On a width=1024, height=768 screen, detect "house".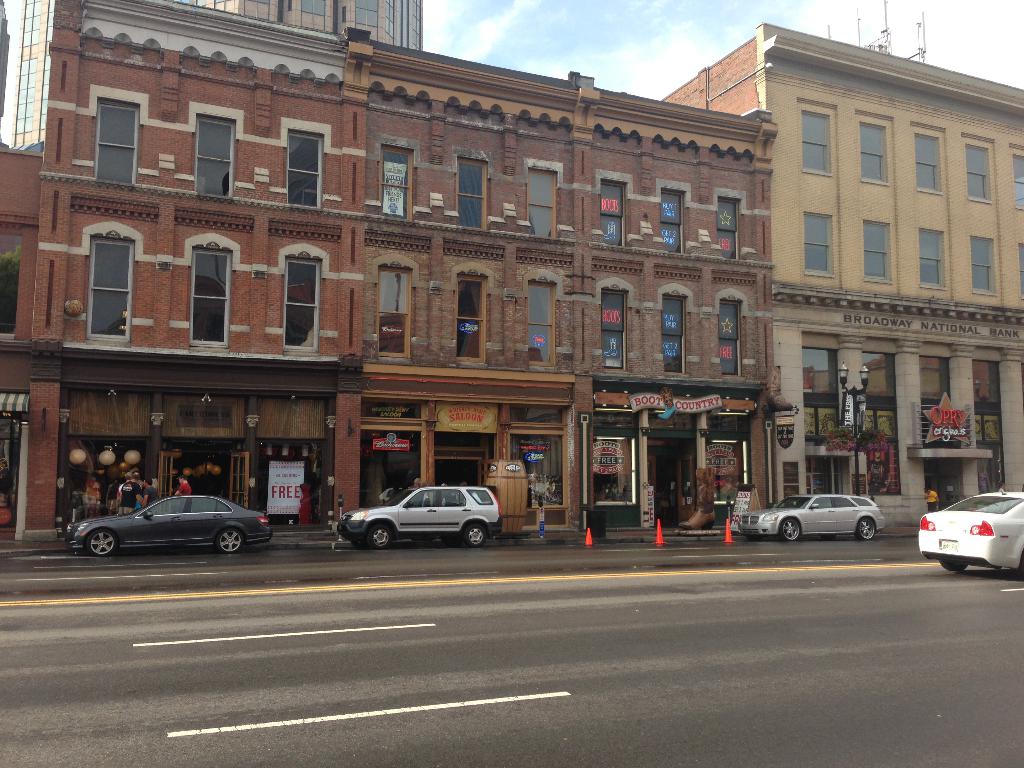
(x1=28, y1=20, x2=1014, y2=532).
